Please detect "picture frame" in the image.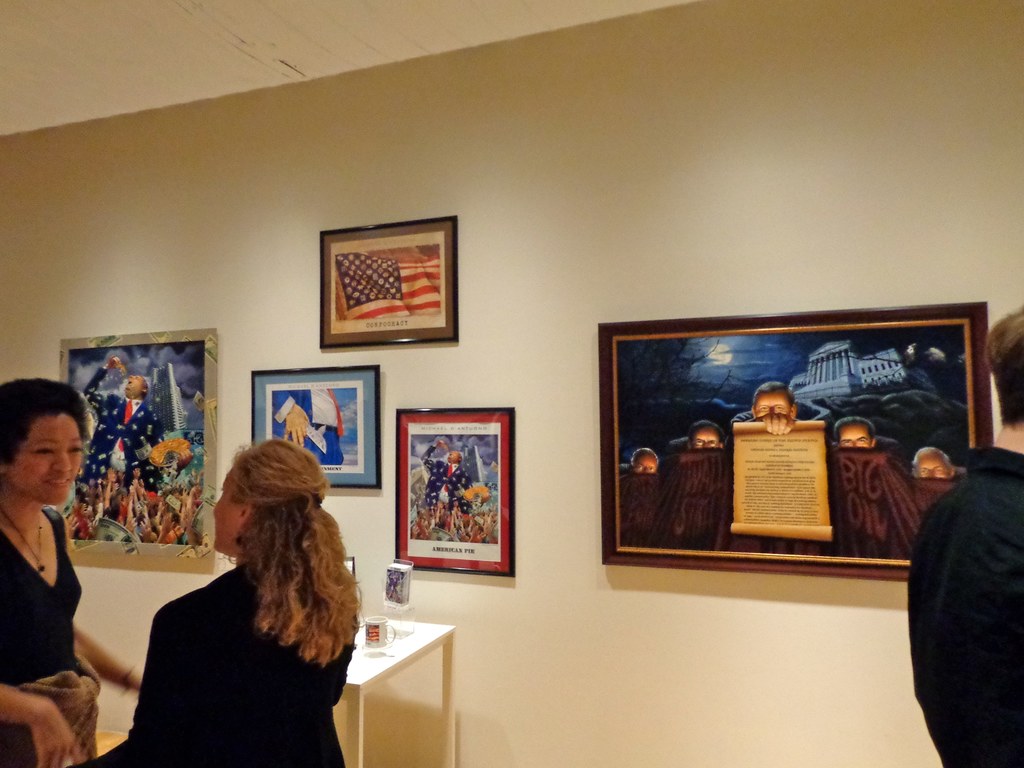
598 302 993 584.
